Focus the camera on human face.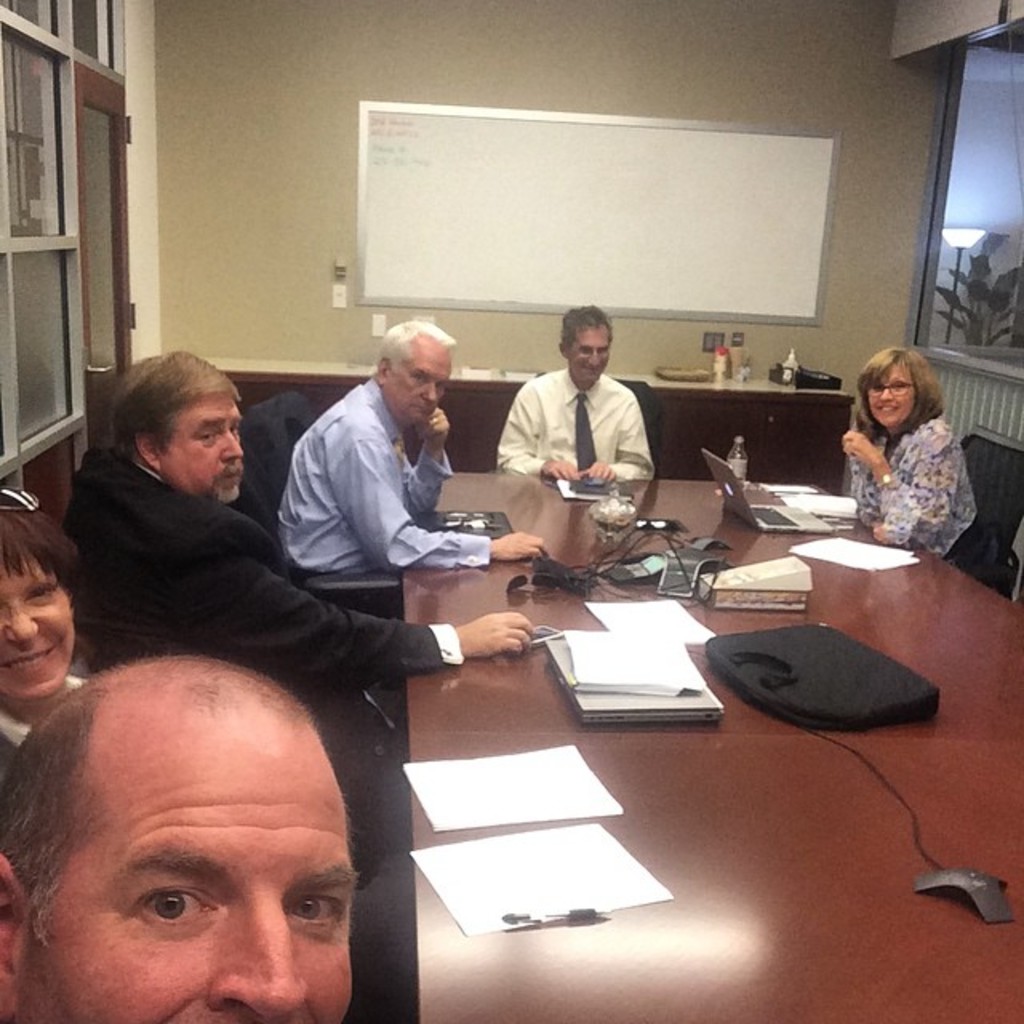
Focus region: pyautogui.locateOnScreen(157, 400, 243, 502).
